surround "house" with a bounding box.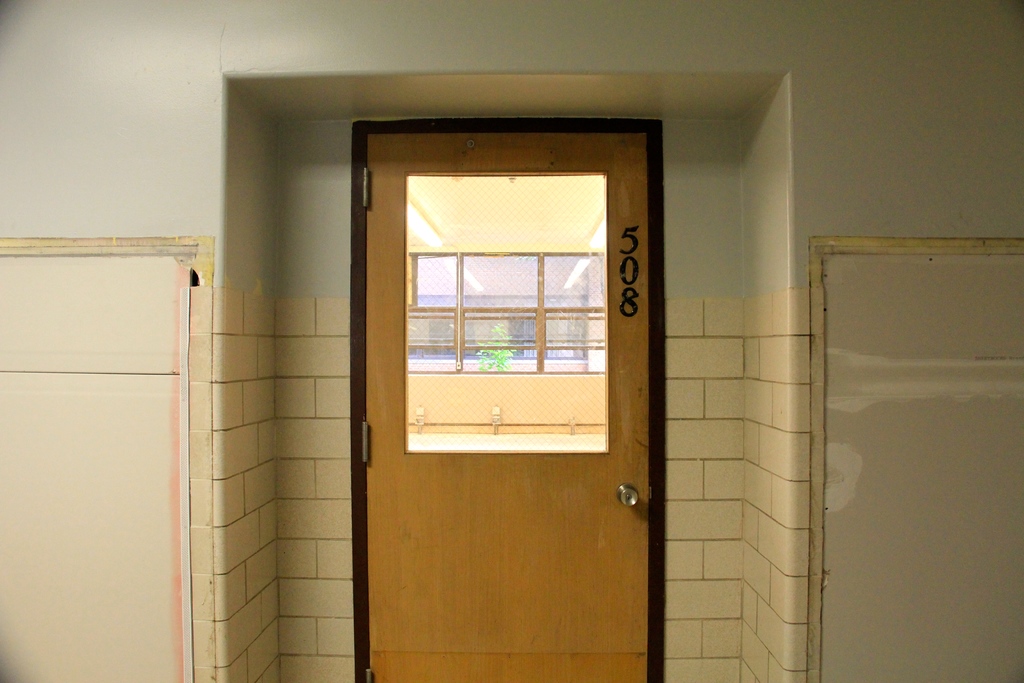
{"left": 0, "top": 0, "right": 1023, "bottom": 682}.
